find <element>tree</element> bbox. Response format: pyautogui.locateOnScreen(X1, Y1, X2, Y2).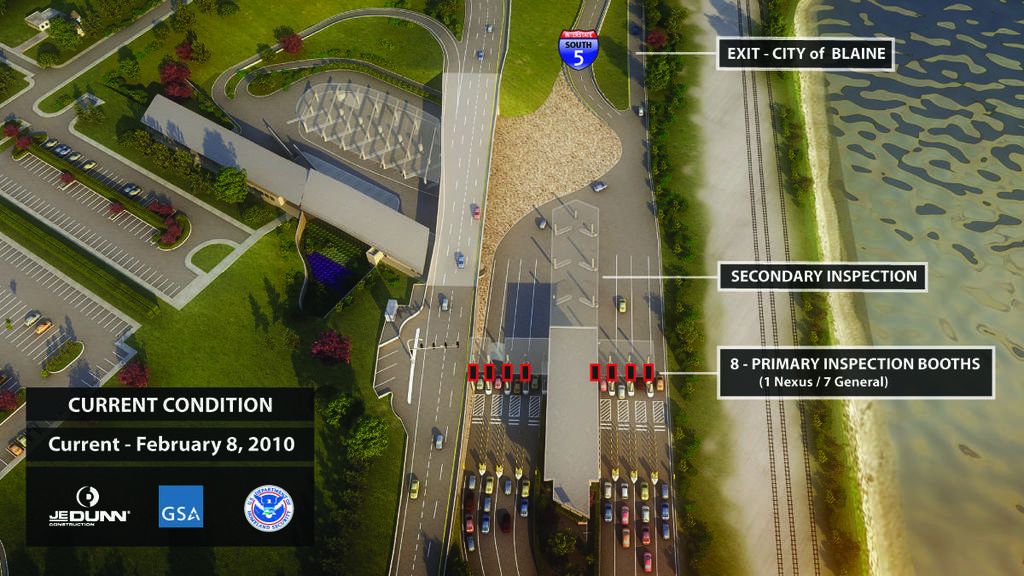
pyautogui.locateOnScreen(431, 0, 460, 38).
